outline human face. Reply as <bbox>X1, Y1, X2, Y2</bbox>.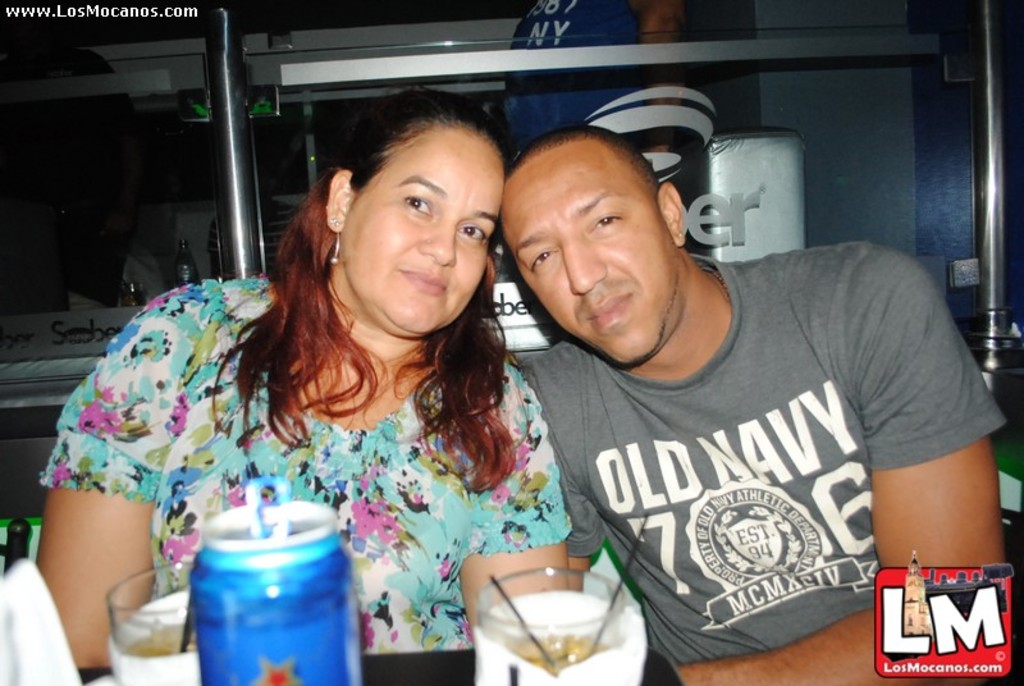
<bbox>344, 125, 504, 335</bbox>.
